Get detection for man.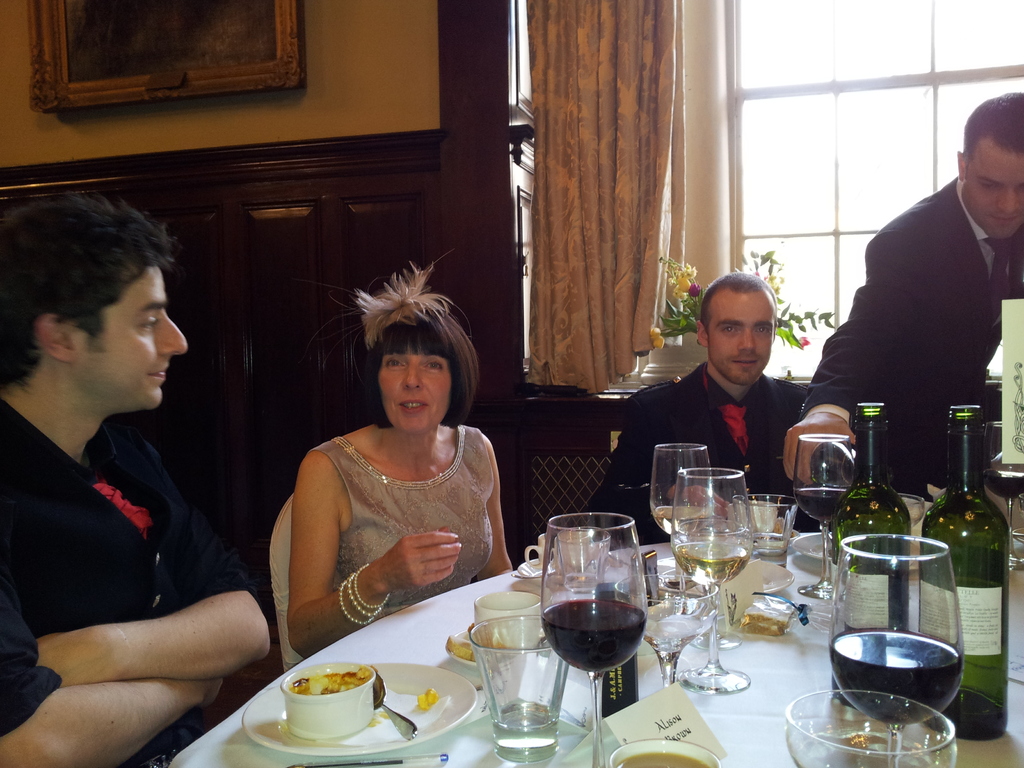
Detection: x1=0 y1=205 x2=246 y2=740.
